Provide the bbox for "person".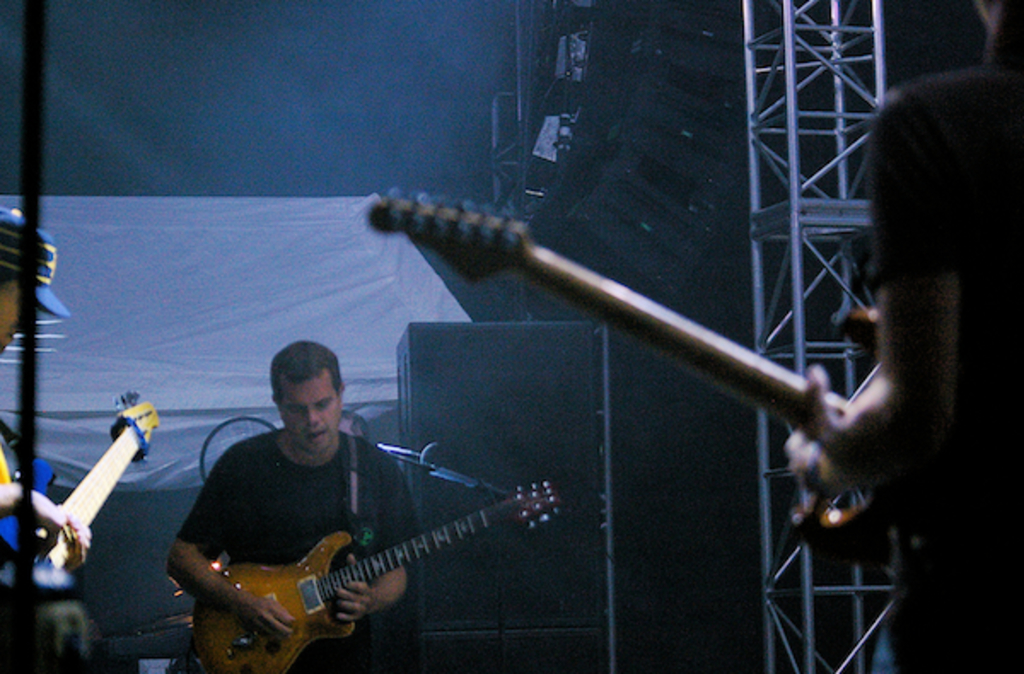
box=[782, 0, 1022, 672].
